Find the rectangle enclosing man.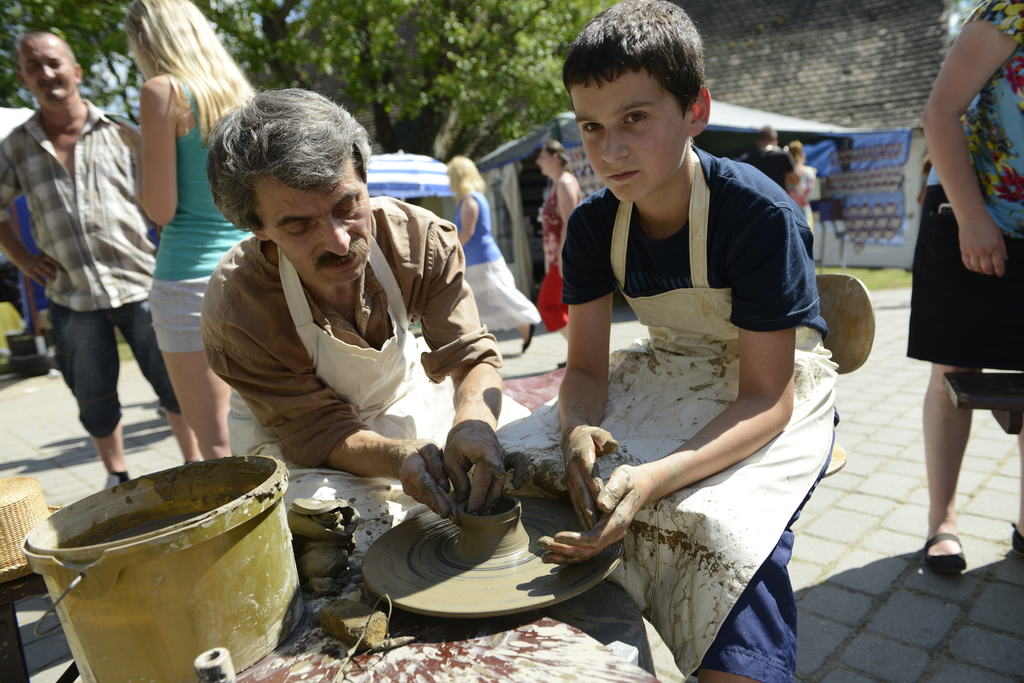
(200, 81, 507, 595).
